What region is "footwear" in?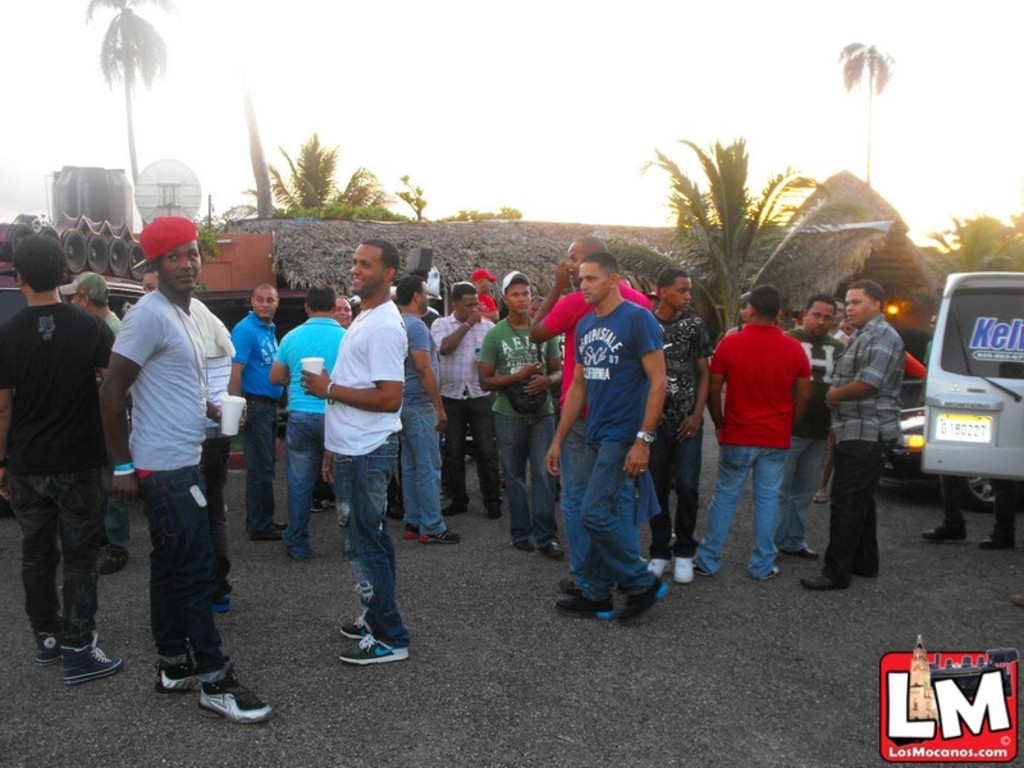
rect(339, 611, 367, 641).
